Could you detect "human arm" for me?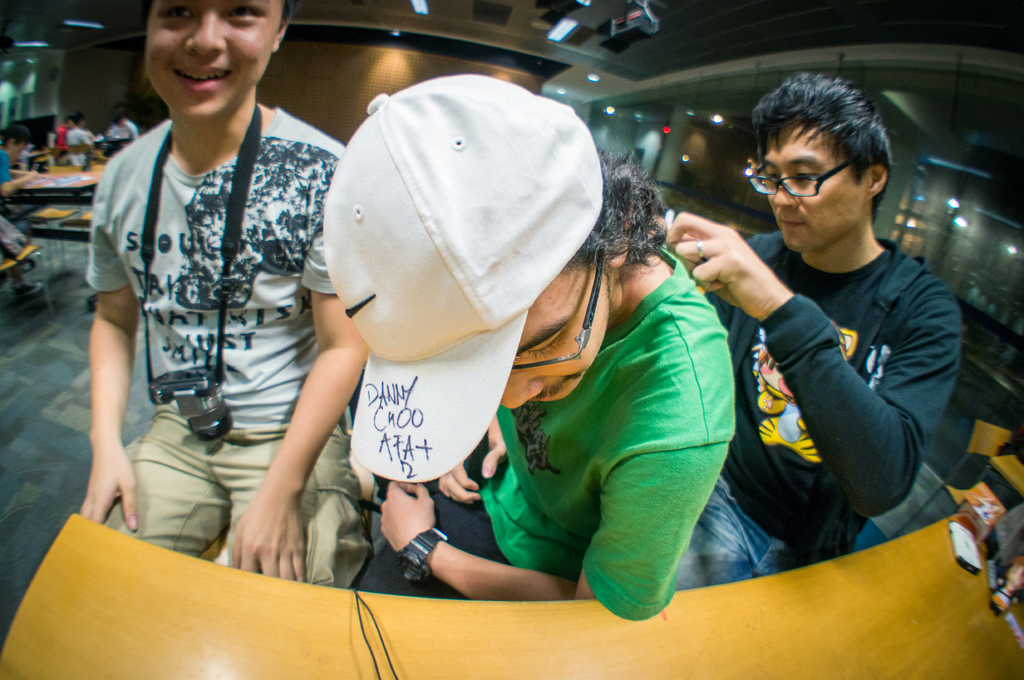
Detection result: <box>374,445,729,628</box>.
